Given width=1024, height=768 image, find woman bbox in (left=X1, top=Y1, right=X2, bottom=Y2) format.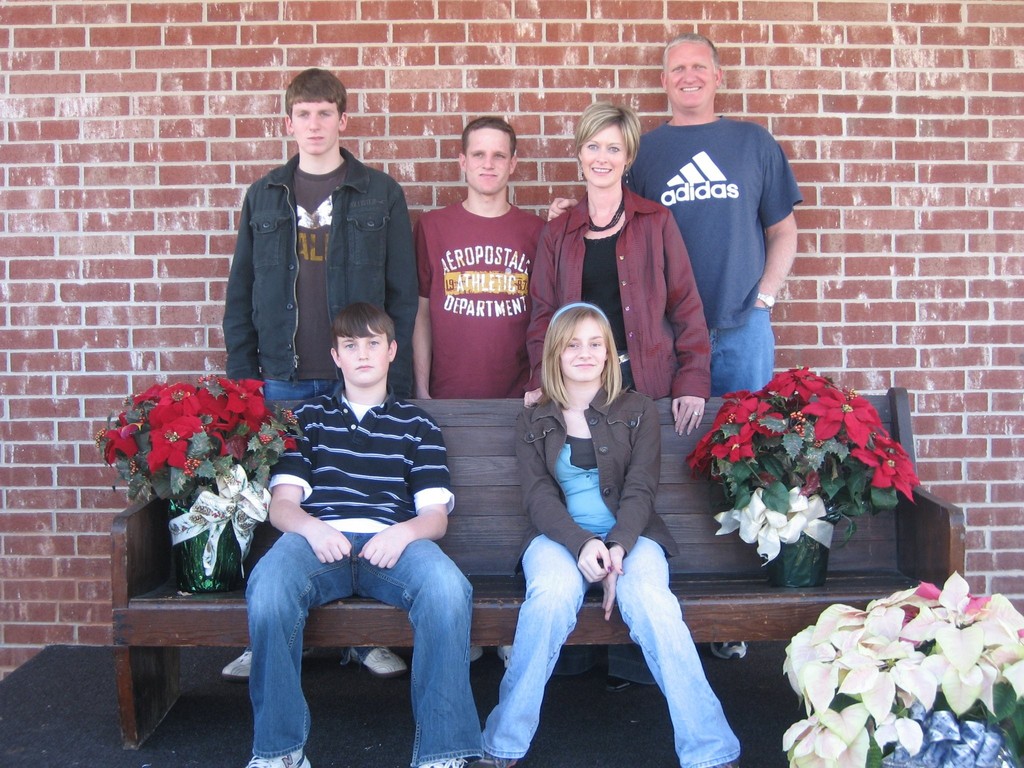
(left=500, top=294, right=678, bottom=761).
